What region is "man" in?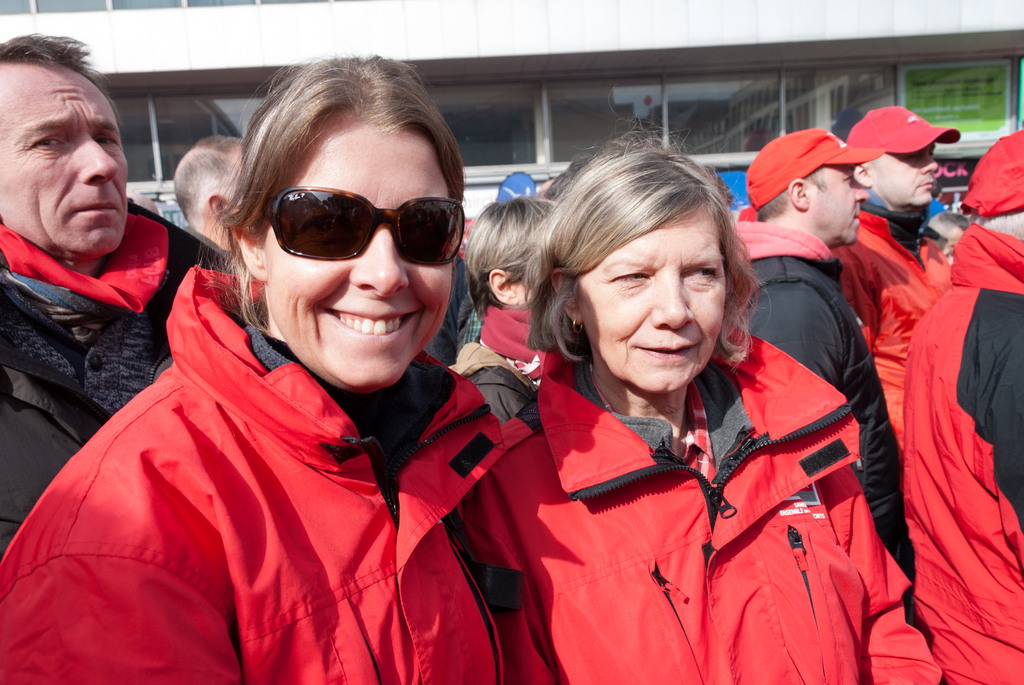
x1=831, y1=107, x2=961, y2=463.
